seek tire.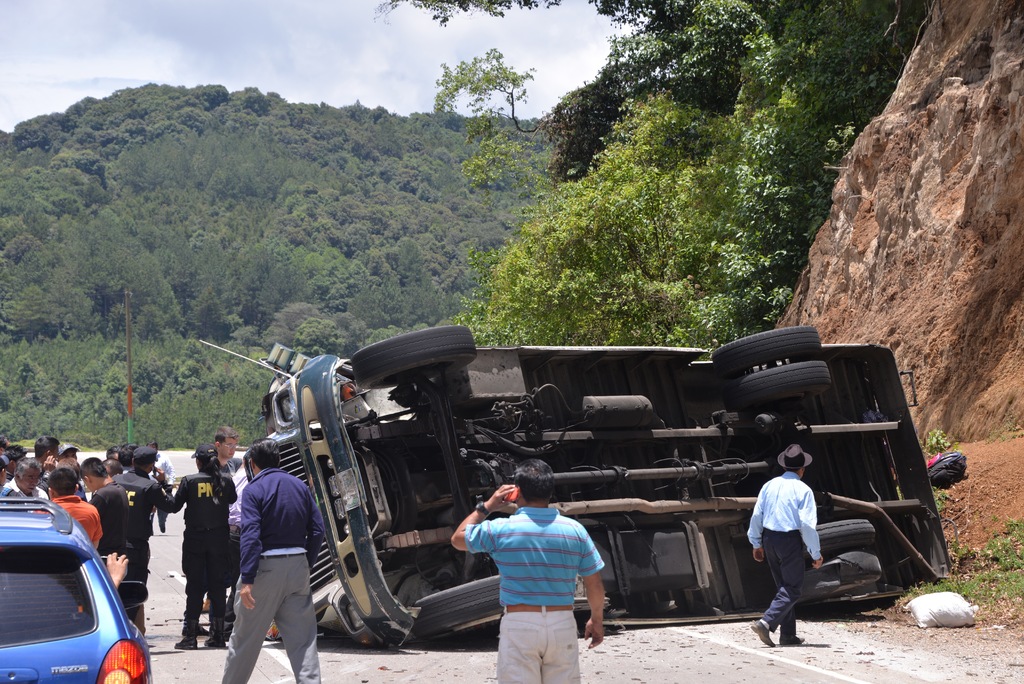
pyautogui.locateOnScreen(736, 360, 826, 403).
